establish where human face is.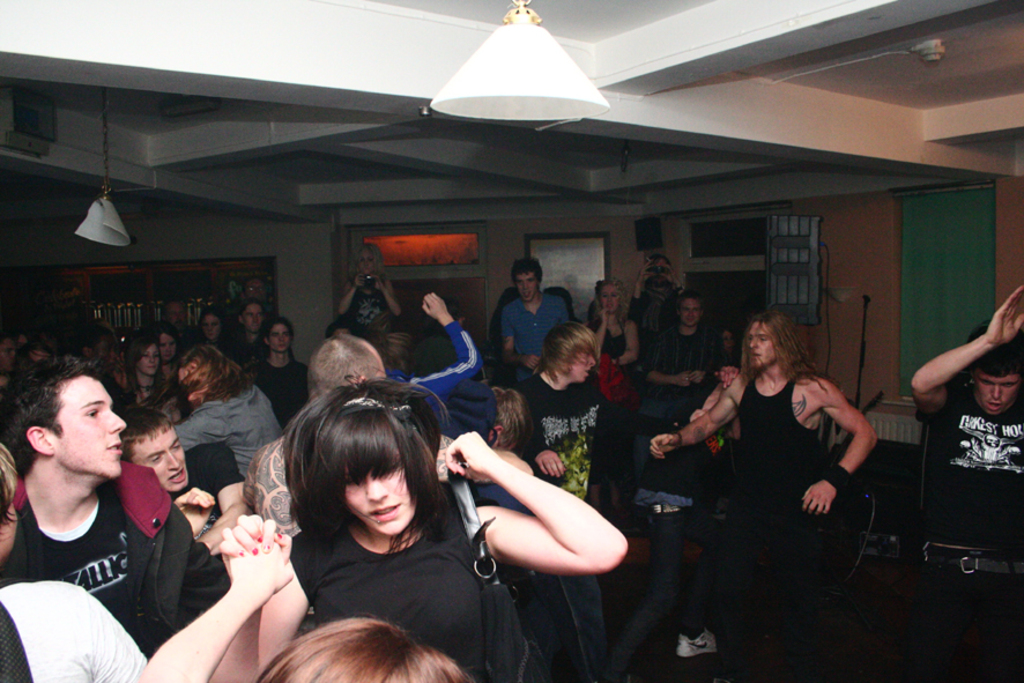
Established at [242,298,272,332].
